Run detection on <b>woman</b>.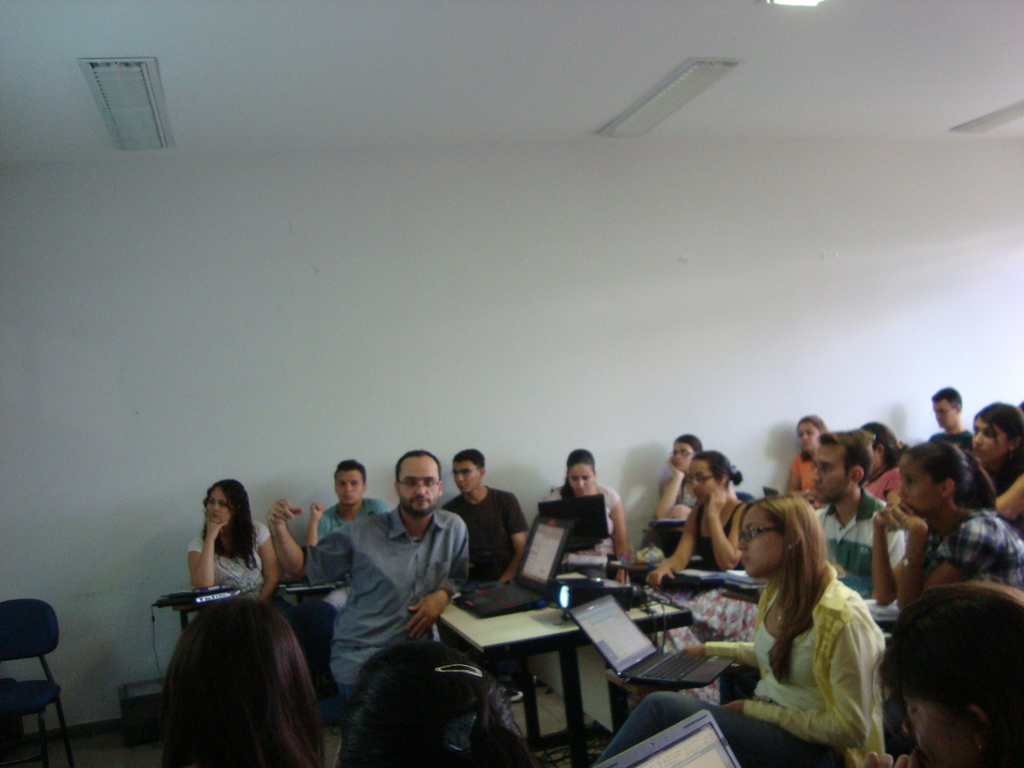
Result: bbox(163, 591, 330, 767).
